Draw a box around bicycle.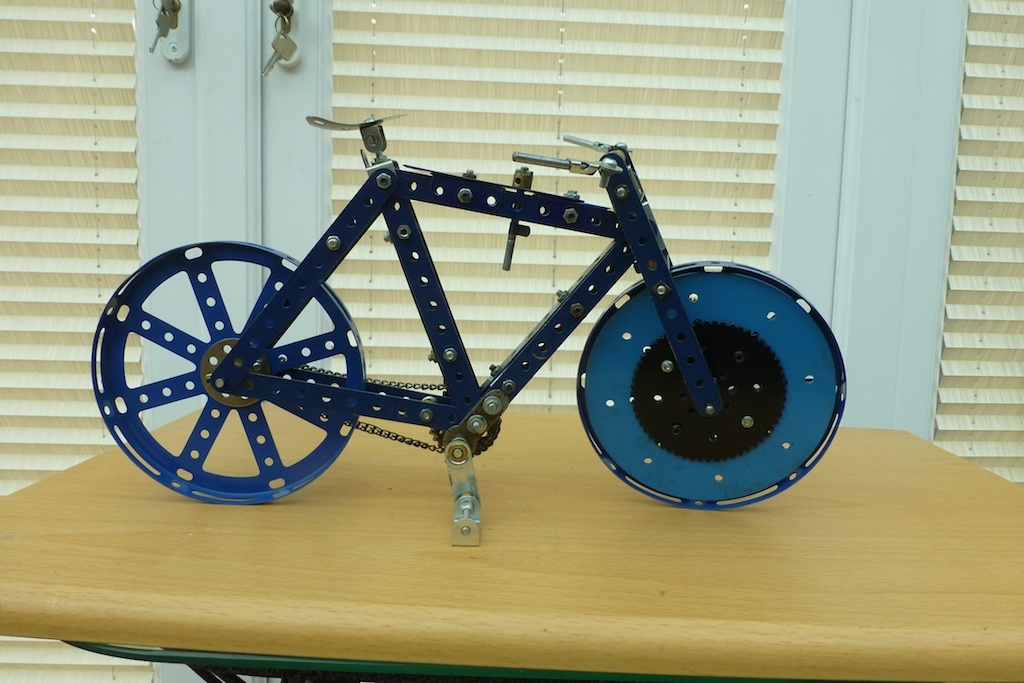
l=86, t=106, r=853, b=558.
